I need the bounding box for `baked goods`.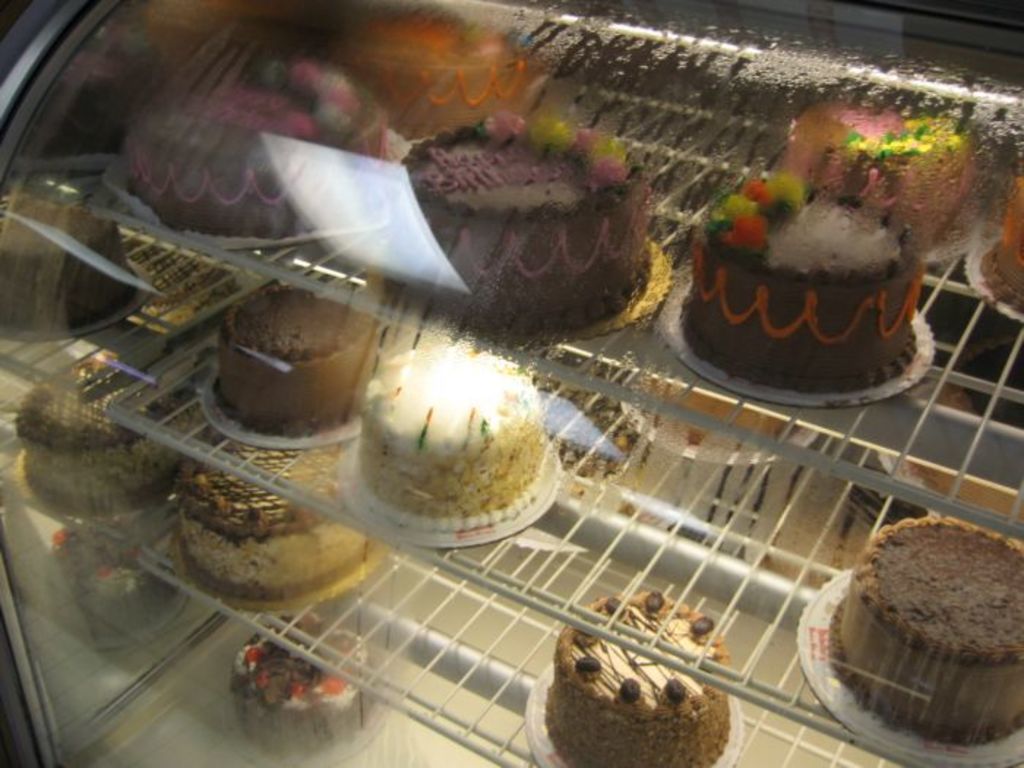
Here it is: 0:195:136:334.
